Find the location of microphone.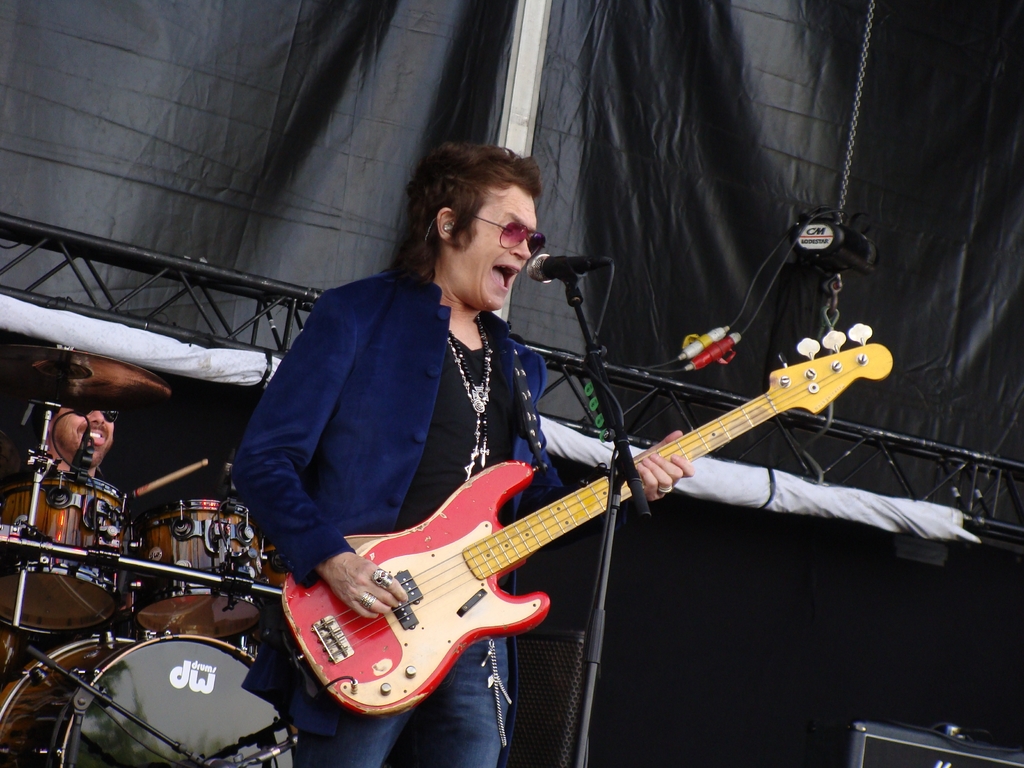
Location: bbox=[525, 253, 610, 285].
